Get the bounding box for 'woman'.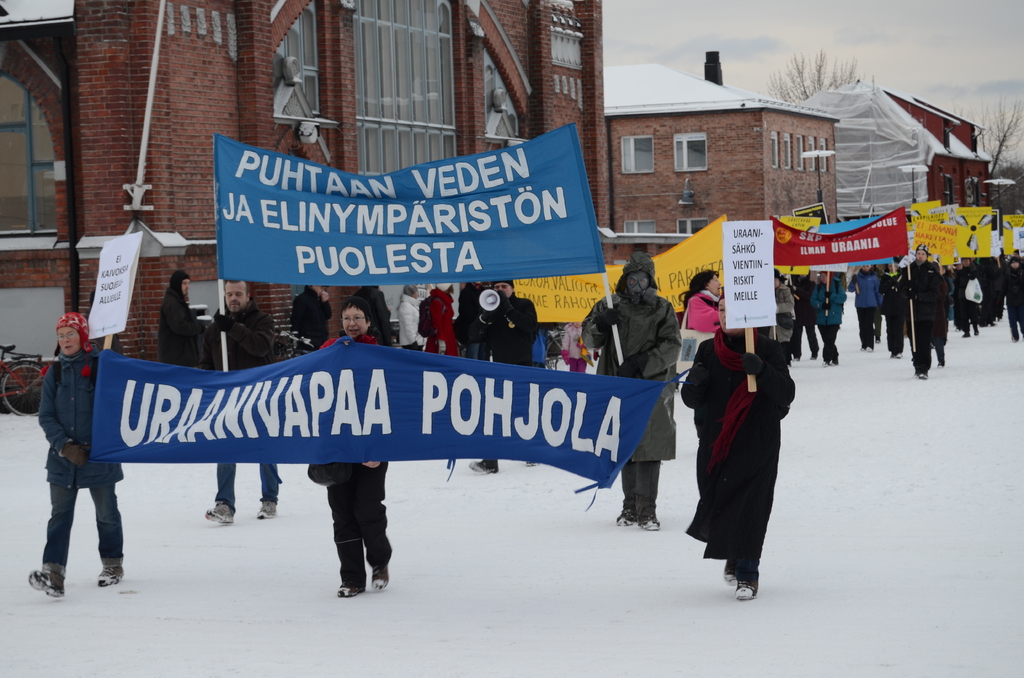
pyautogui.locateOnScreen(326, 295, 391, 599).
